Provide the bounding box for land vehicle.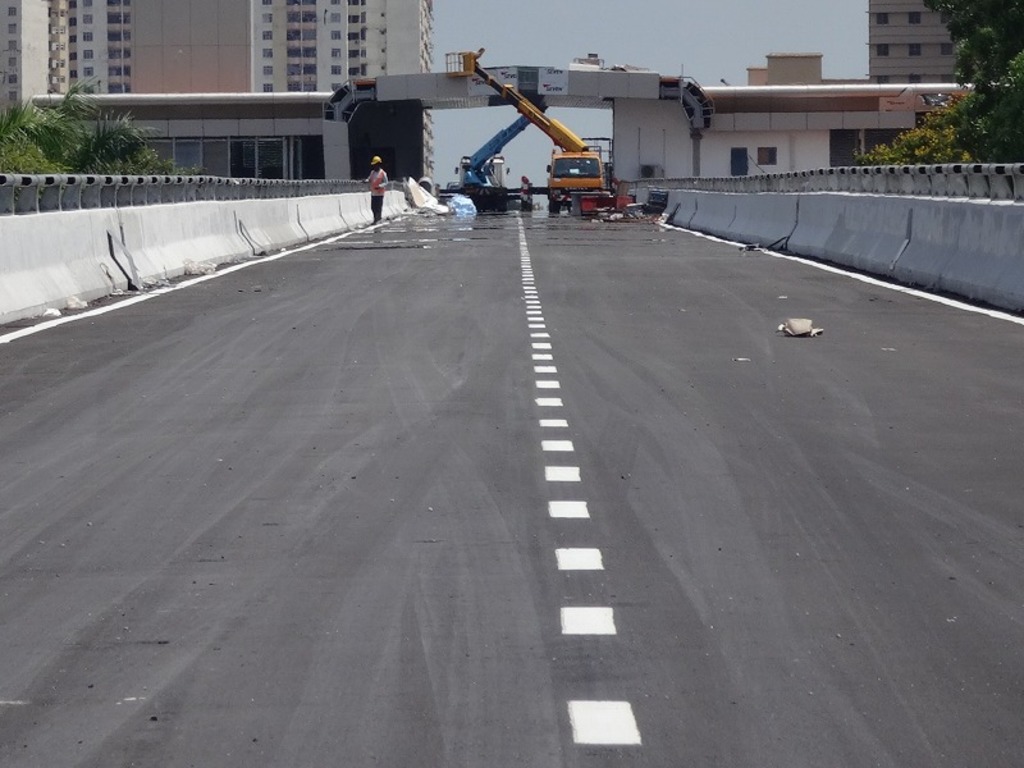
(x1=438, y1=49, x2=607, y2=207).
